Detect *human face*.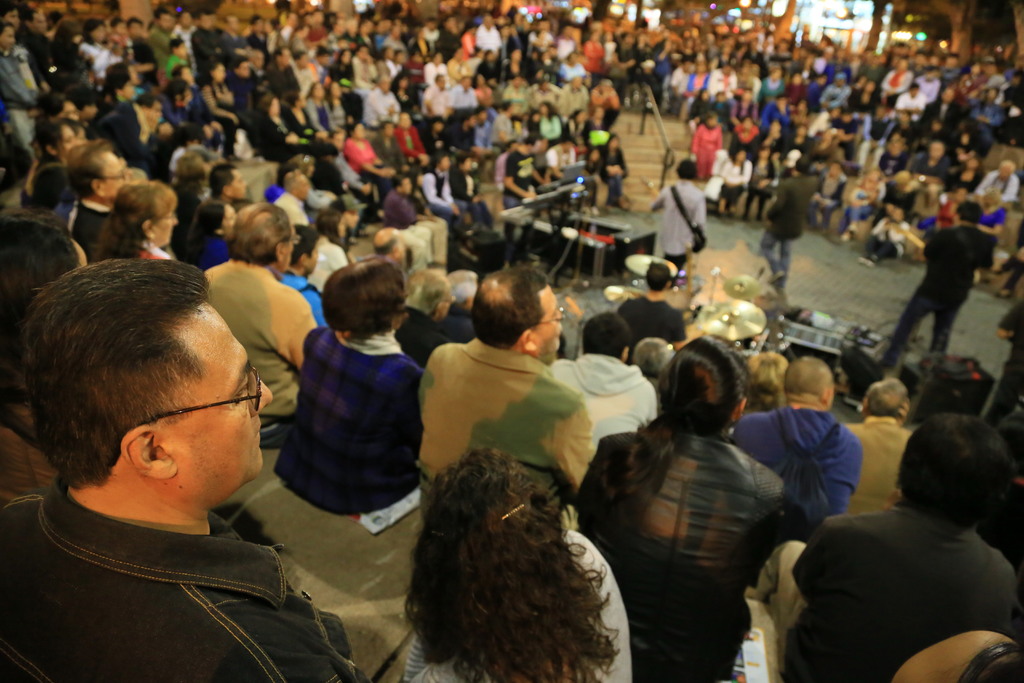
Detected at {"left": 228, "top": 23, "right": 237, "bottom": 27}.
